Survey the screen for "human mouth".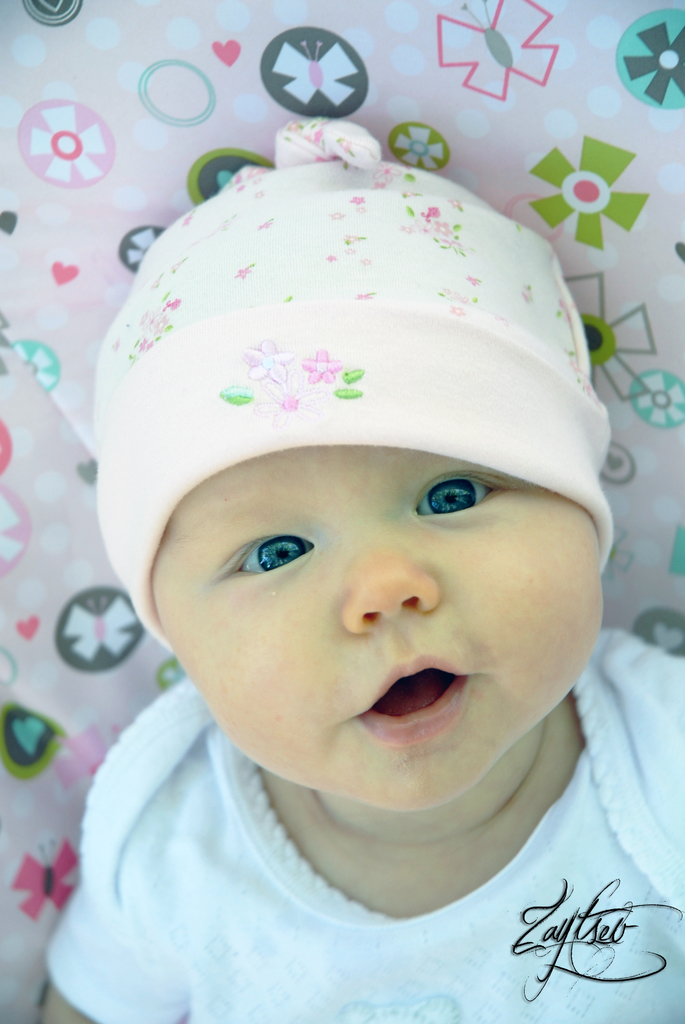
Survey found: rect(354, 652, 471, 748).
